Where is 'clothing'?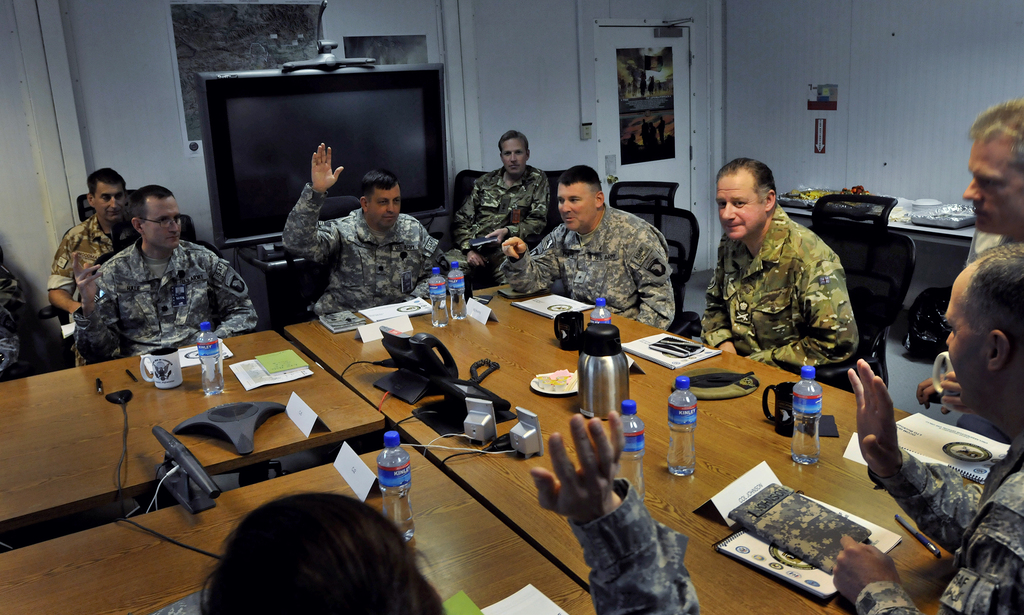
x1=699, y1=188, x2=869, y2=375.
